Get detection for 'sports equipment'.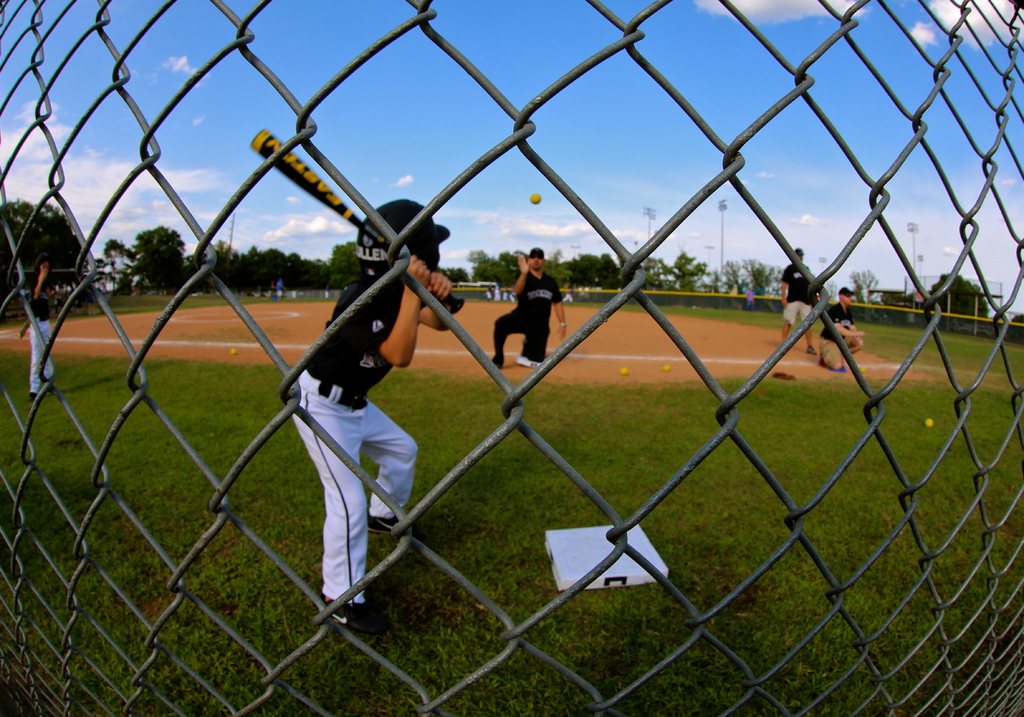
Detection: BBox(926, 419, 932, 426).
